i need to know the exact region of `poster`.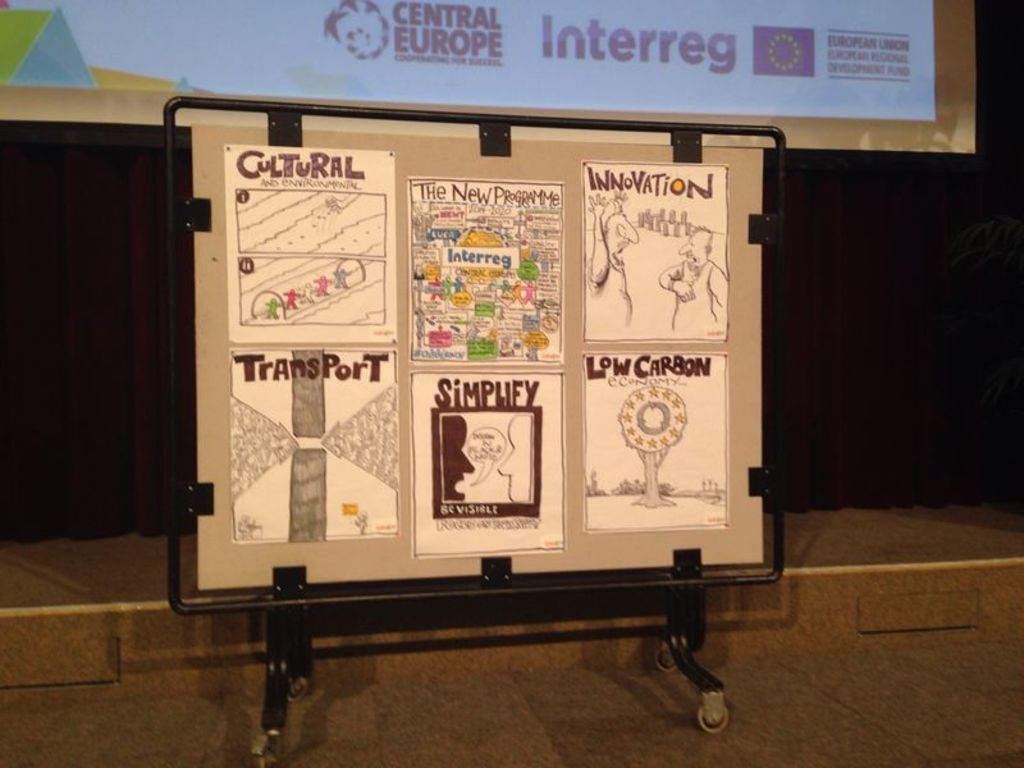
Region: l=581, t=164, r=732, b=340.
